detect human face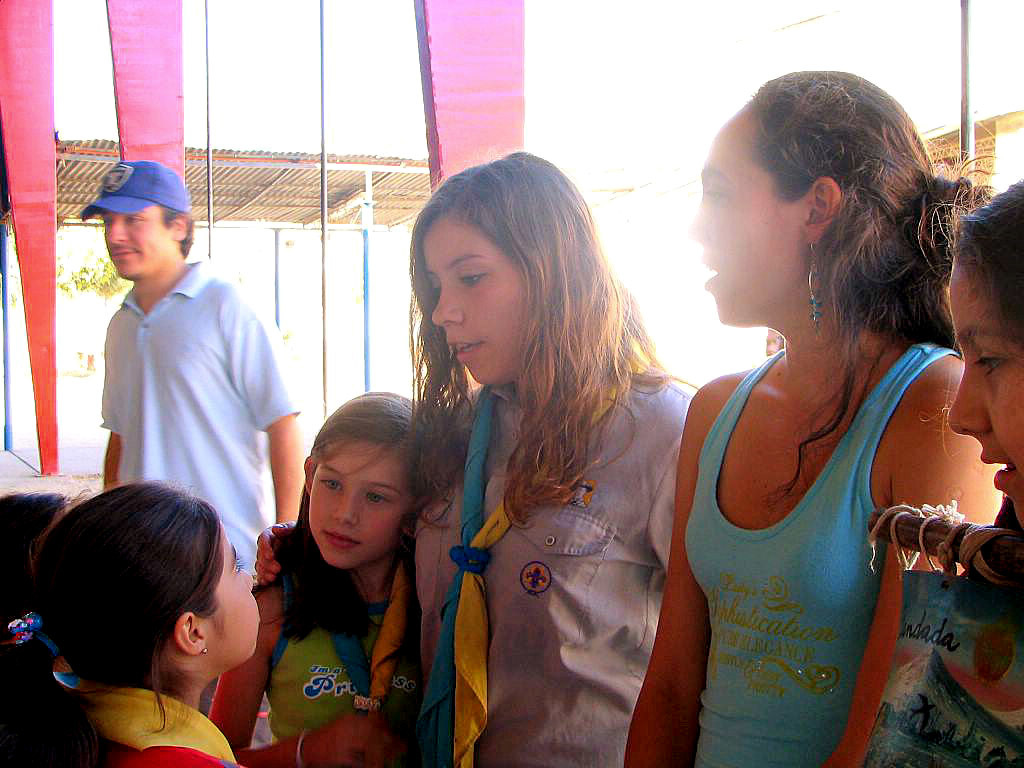
crop(200, 527, 265, 678)
